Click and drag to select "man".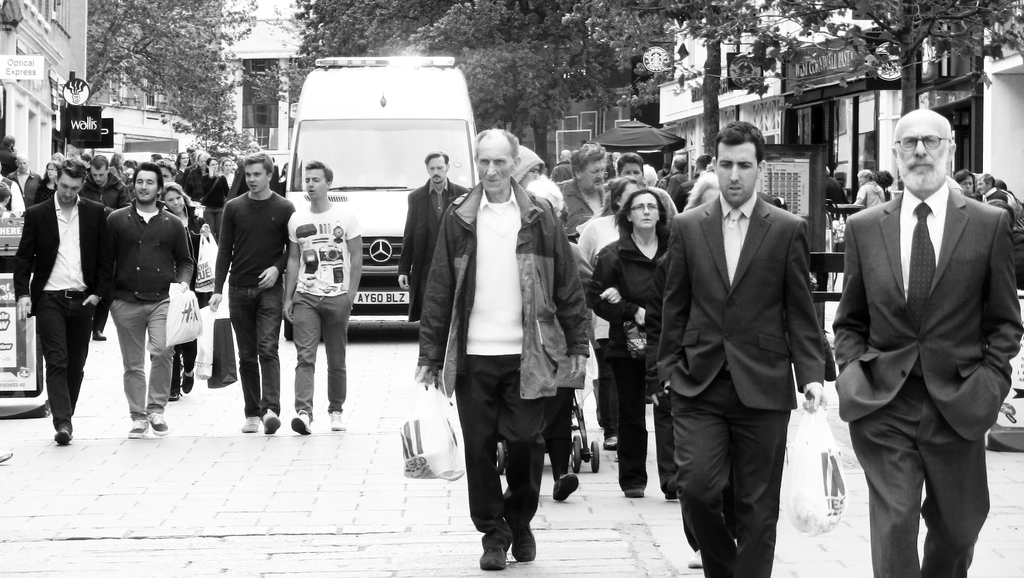
Selection: region(390, 152, 473, 330).
